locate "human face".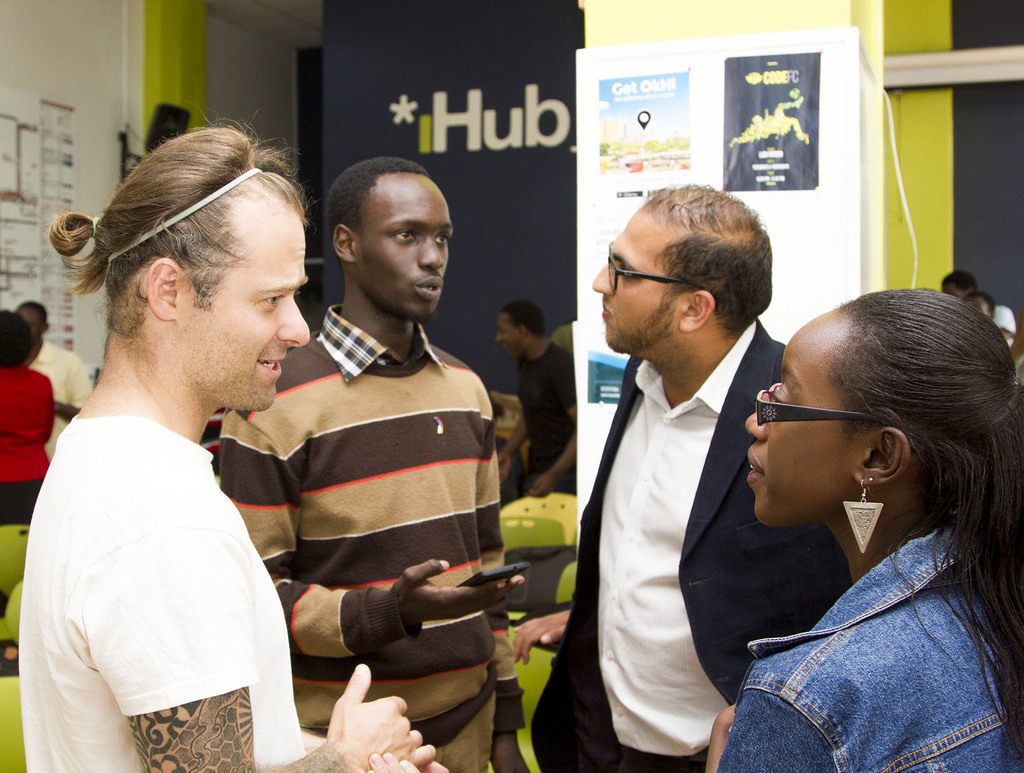
Bounding box: region(963, 293, 991, 314).
